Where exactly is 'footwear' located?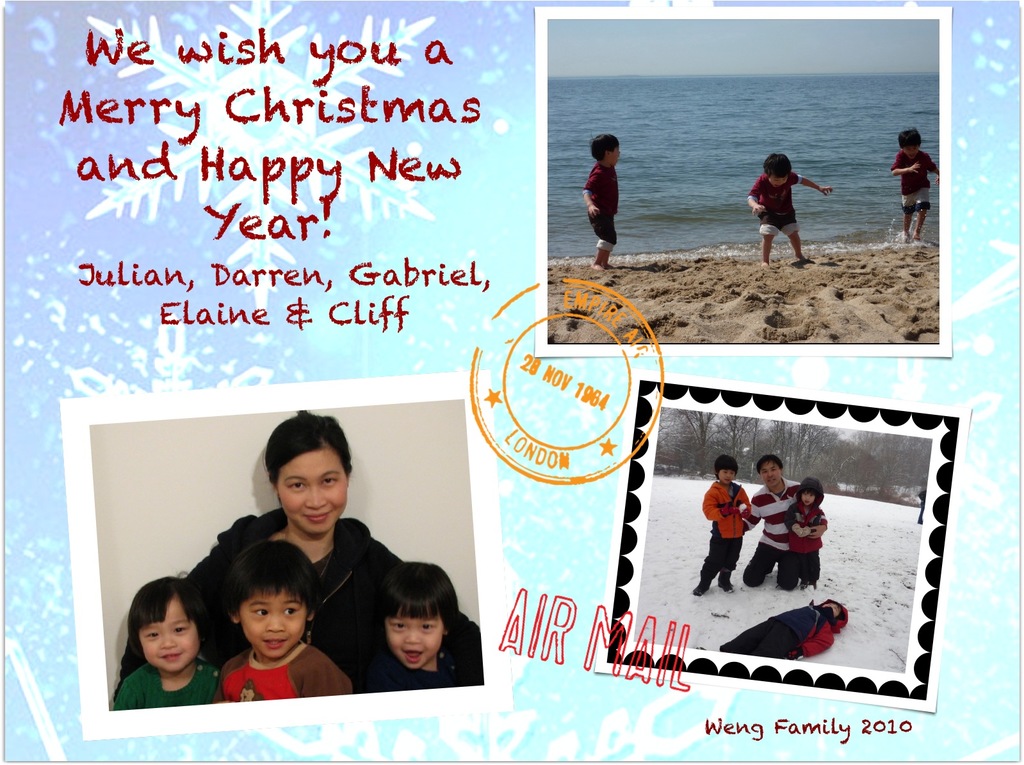
Its bounding box is [696,583,712,594].
